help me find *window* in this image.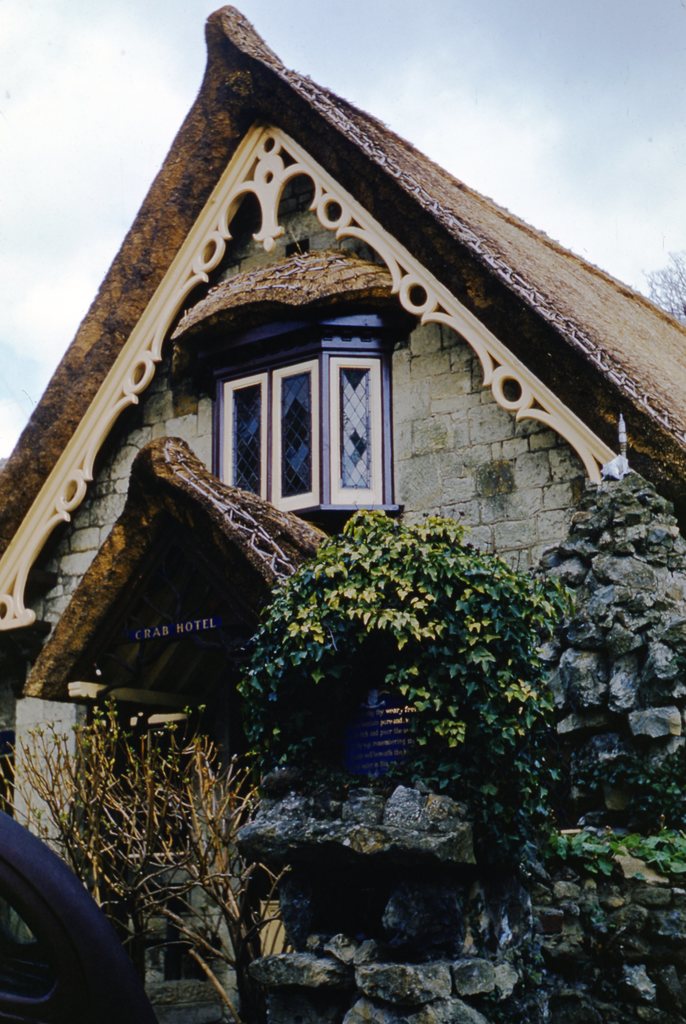
Found it: [left=203, top=353, right=387, bottom=515].
